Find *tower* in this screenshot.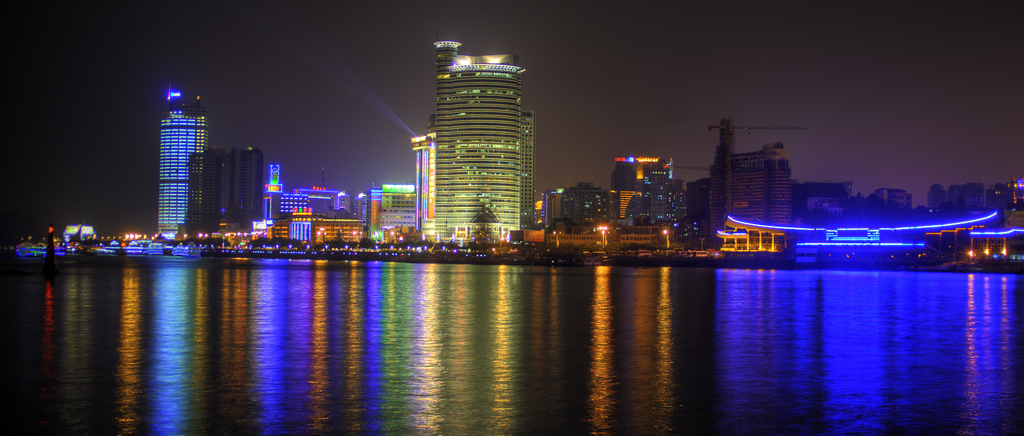
The bounding box for *tower* is [left=196, top=97, right=205, bottom=156].
